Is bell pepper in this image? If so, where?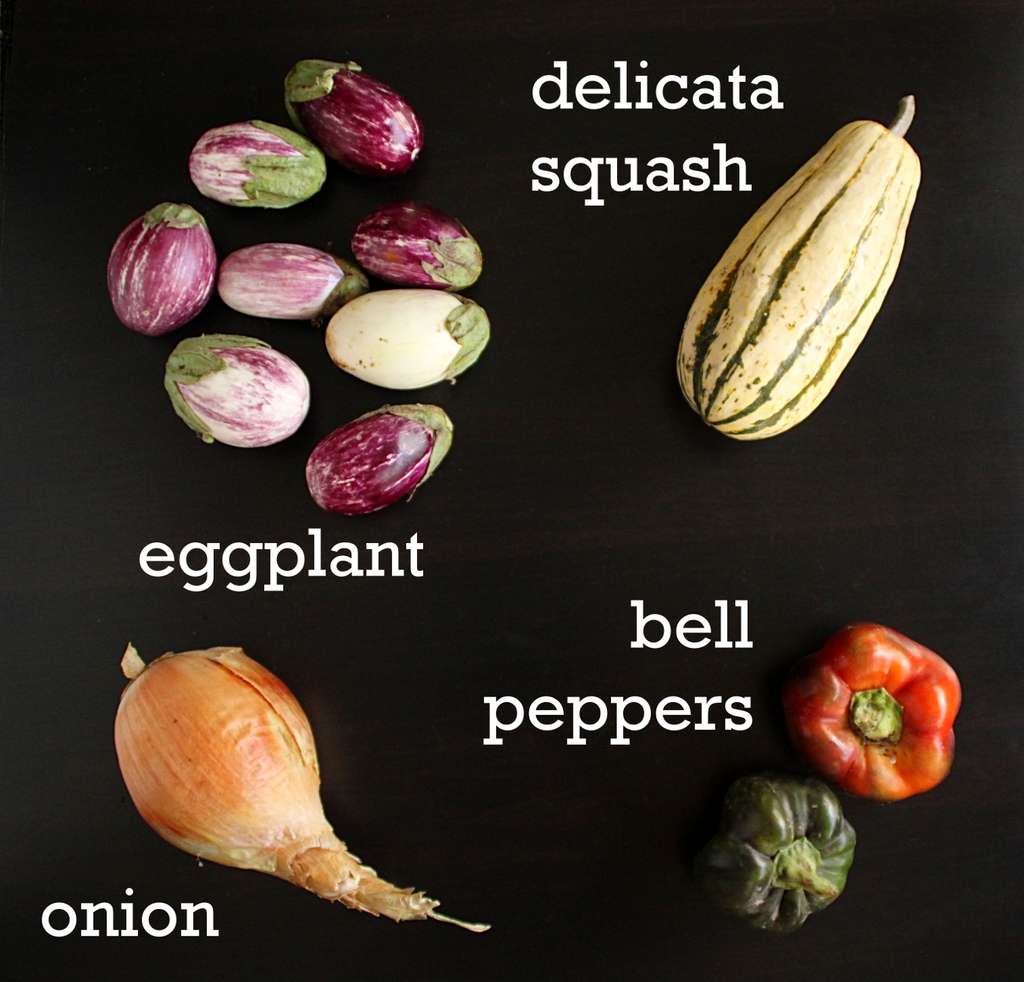
Yes, at box(688, 776, 857, 934).
